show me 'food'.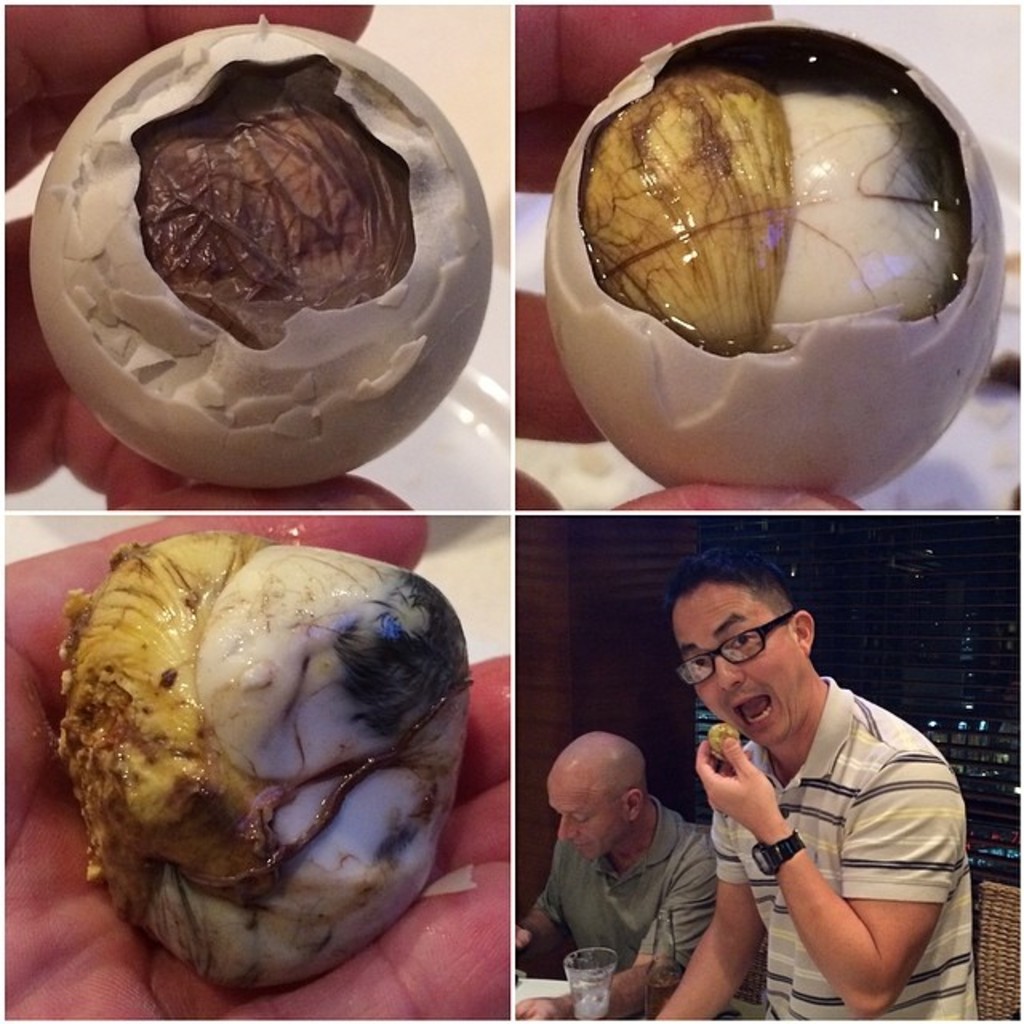
'food' is here: x1=29 y1=27 x2=506 y2=496.
